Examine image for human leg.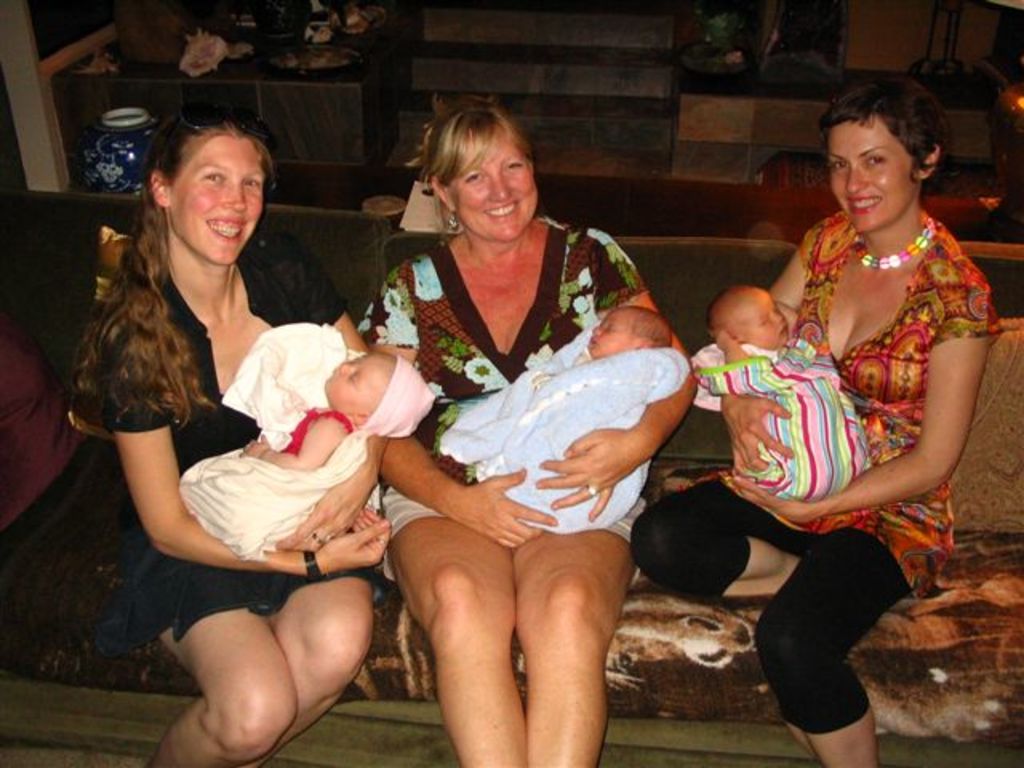
Examination result: 386/522/534/766.
